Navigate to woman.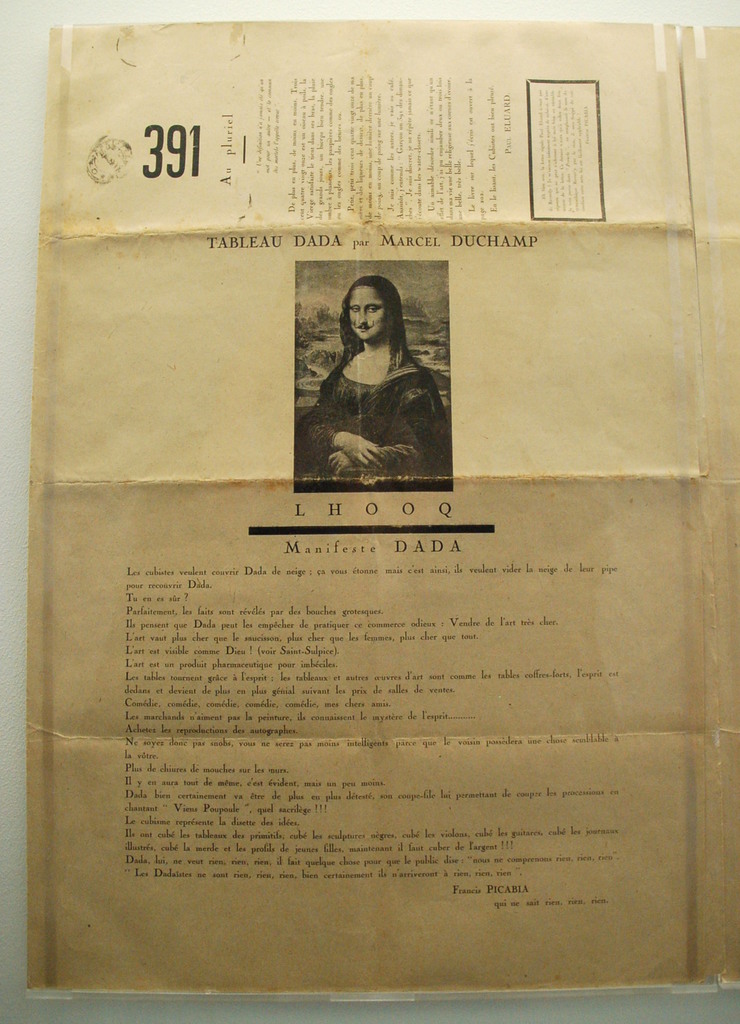
Navigation target: [304,244,449,462].
